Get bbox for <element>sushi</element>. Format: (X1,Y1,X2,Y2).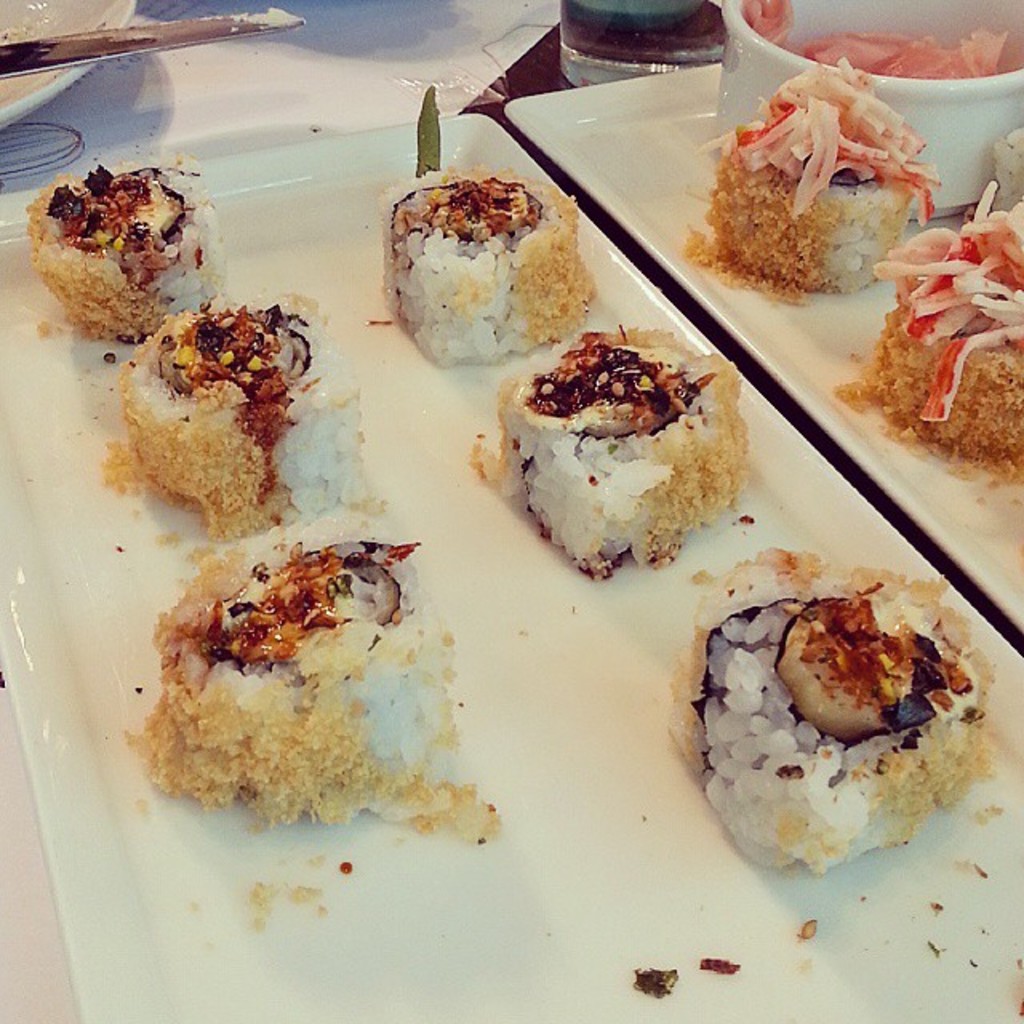
(27,170,224,339).
